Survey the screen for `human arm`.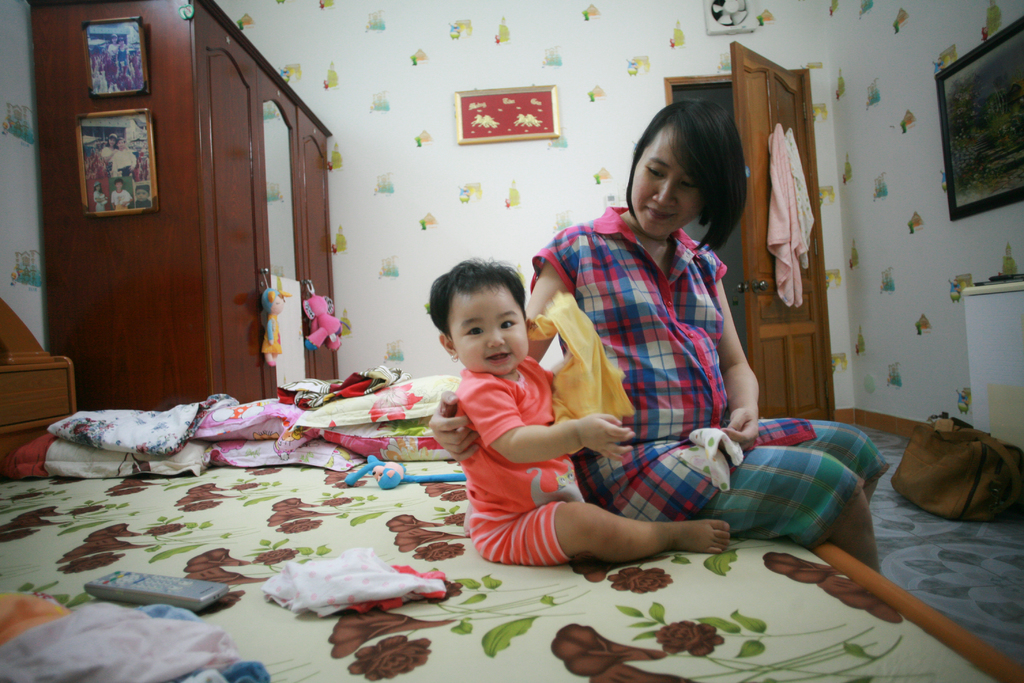
Survey found: box=[460, 378, 637, 468].
